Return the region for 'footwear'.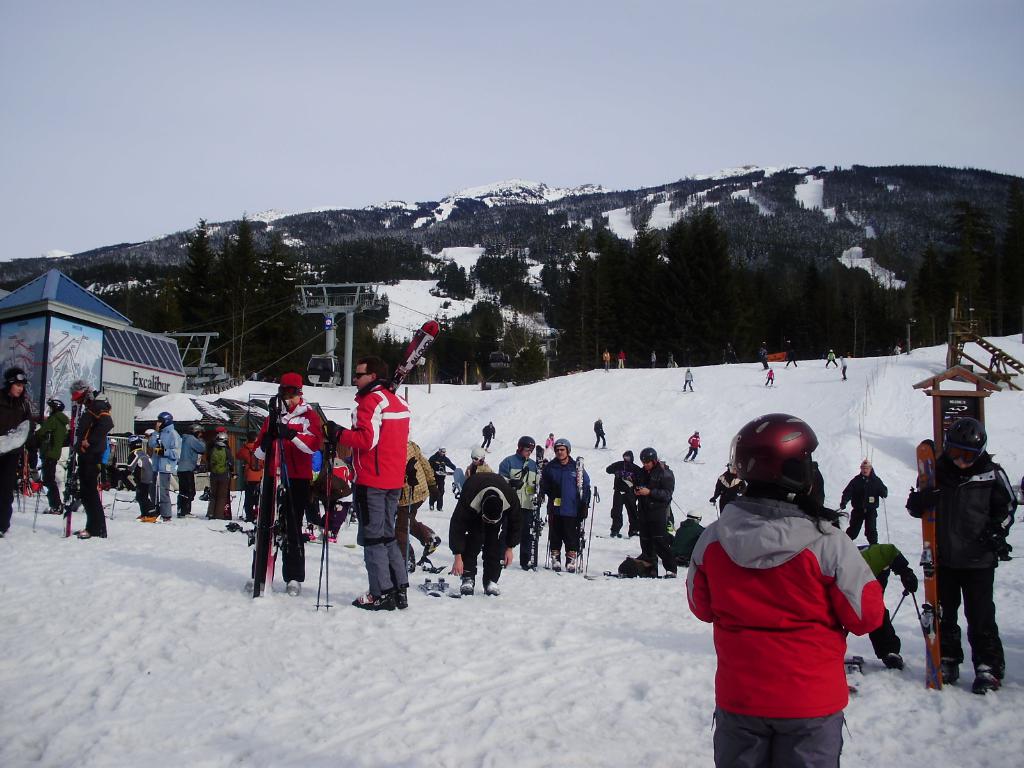
x1=406, y1=553, x2=419, y2=572.
